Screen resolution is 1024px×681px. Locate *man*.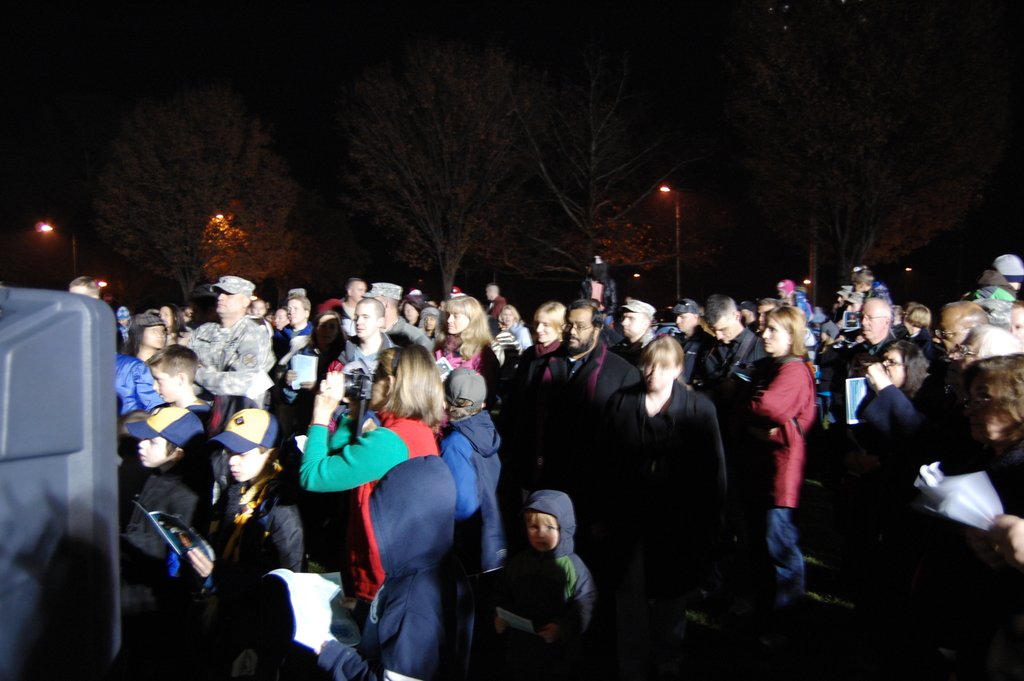
(left=930, top=300, right=986, bottom=358).
